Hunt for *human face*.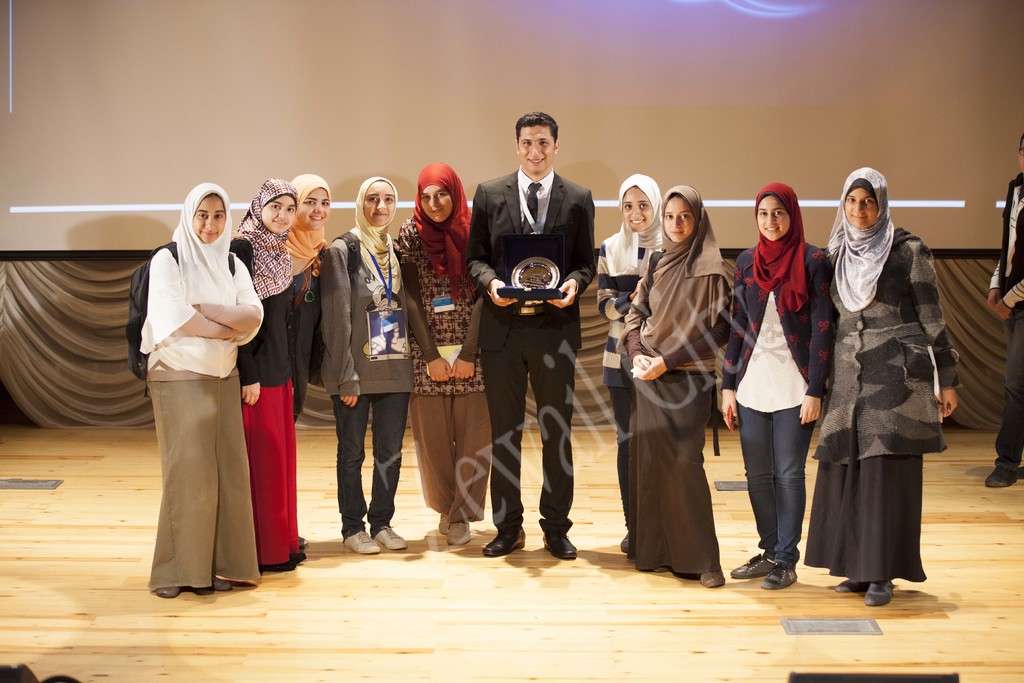
Hunted down at 259/197/295/236.
